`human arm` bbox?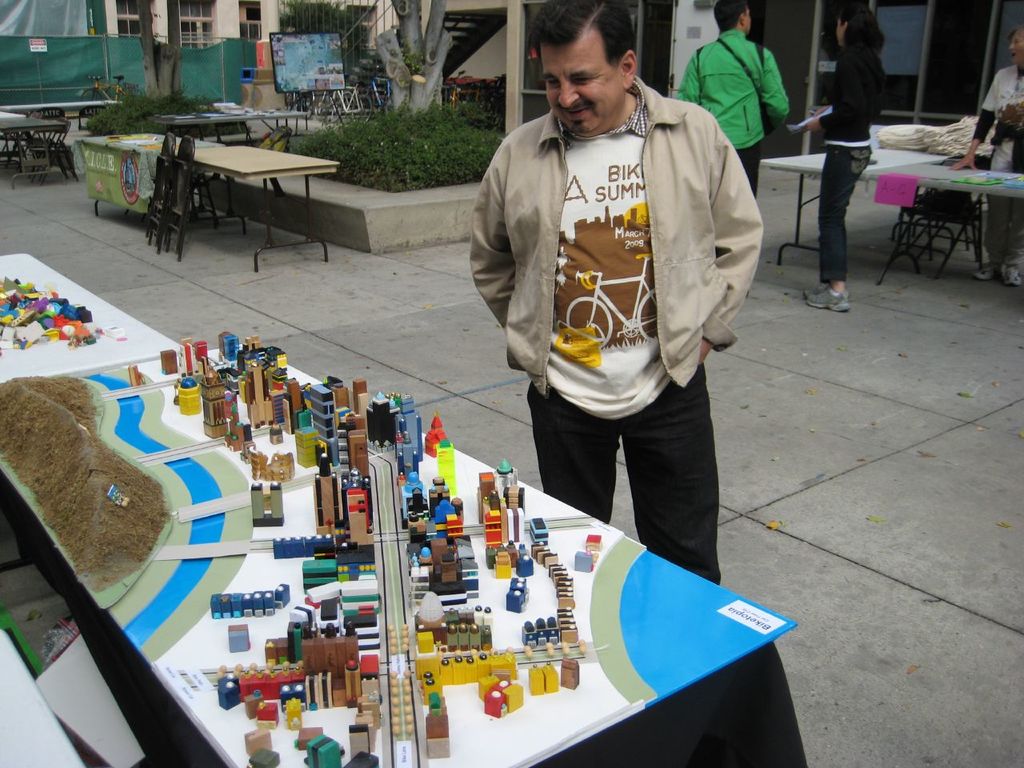
box(946, 73, 998, 171)
